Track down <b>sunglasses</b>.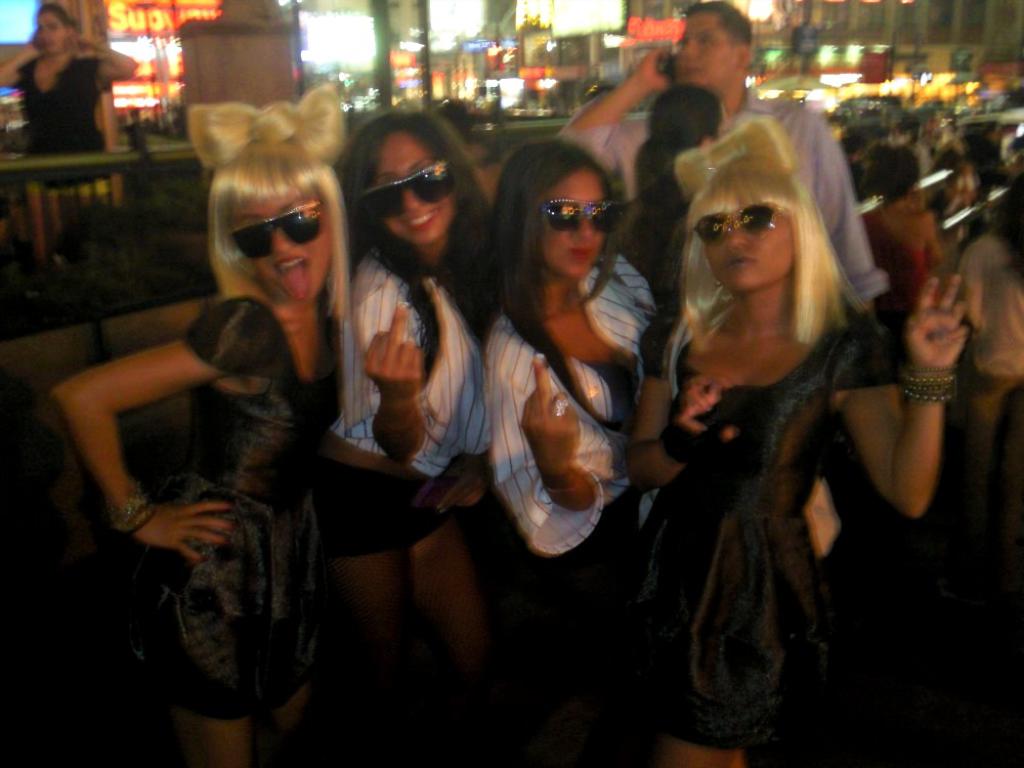
Tracked to <bbox>361, 159, 452, 221</bbox>.
